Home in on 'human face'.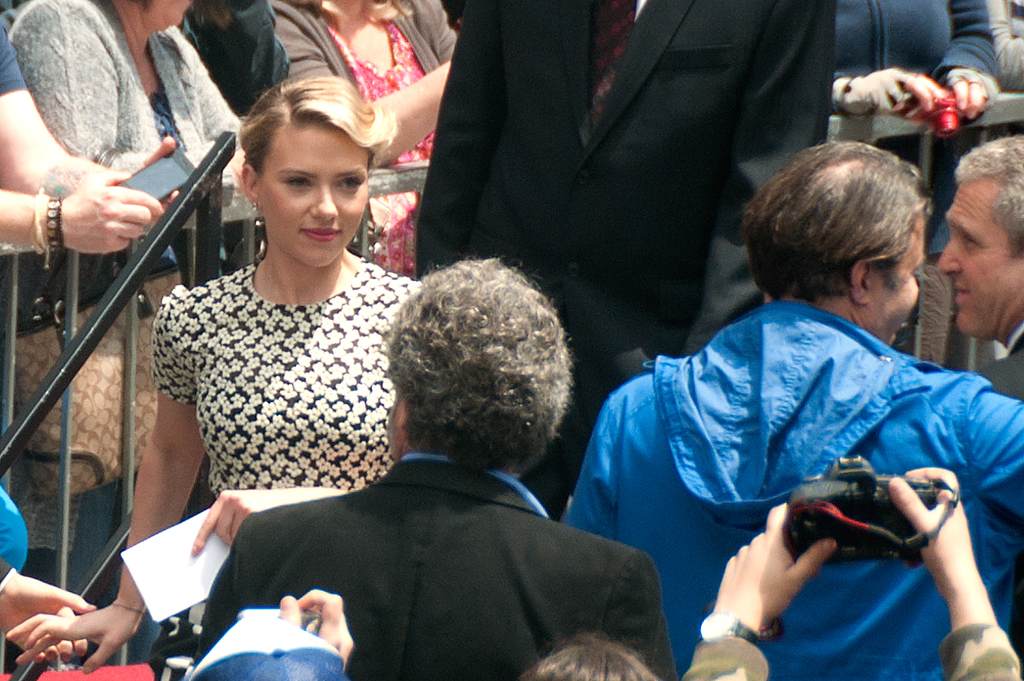
Homed in at 937/171/1021/340.
